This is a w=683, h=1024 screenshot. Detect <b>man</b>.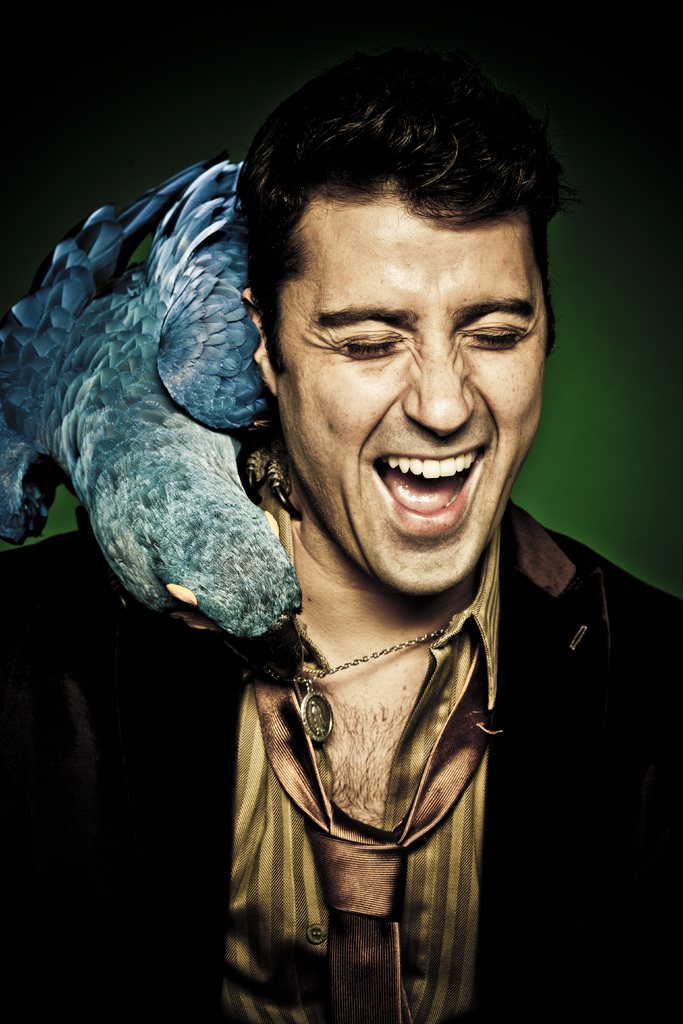
region(0, 61, 682, 1023).
